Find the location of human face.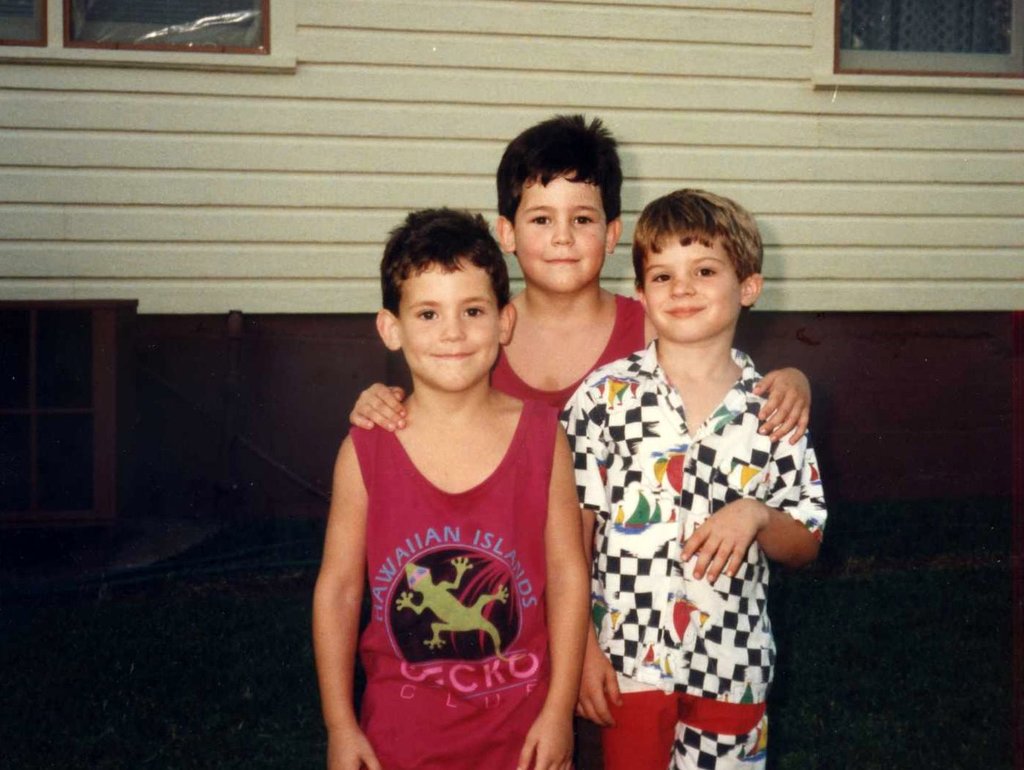
Location: l=399, t=263, r=500, b=395.
